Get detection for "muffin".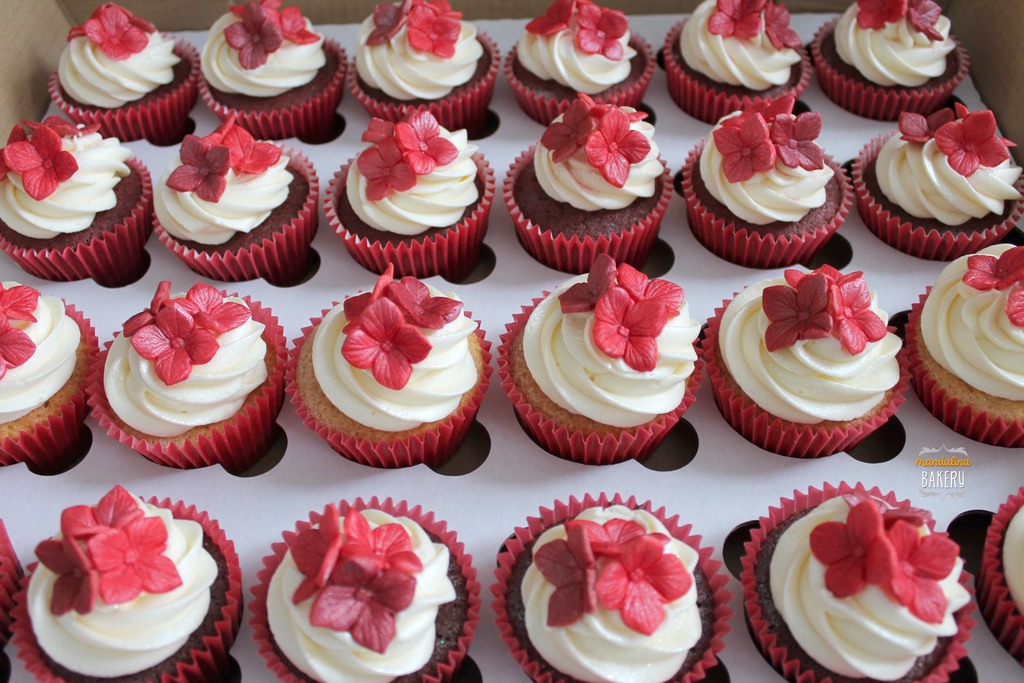
Detection: <box>282,263,493,471</box>.
